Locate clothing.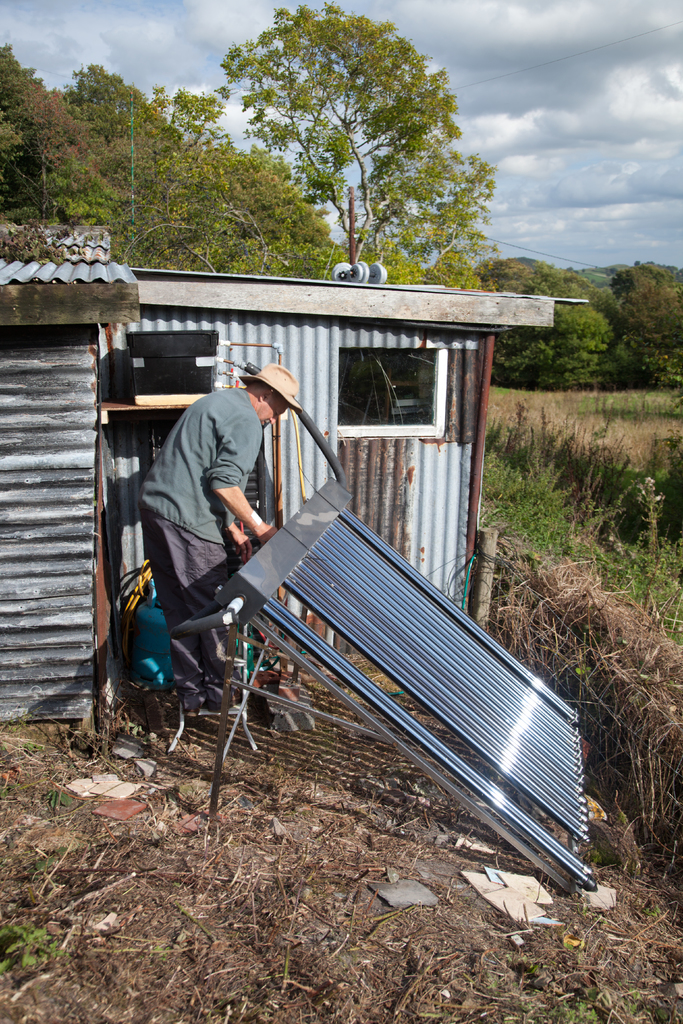
Bounding box: bbox(138, 386, 264, 712).
